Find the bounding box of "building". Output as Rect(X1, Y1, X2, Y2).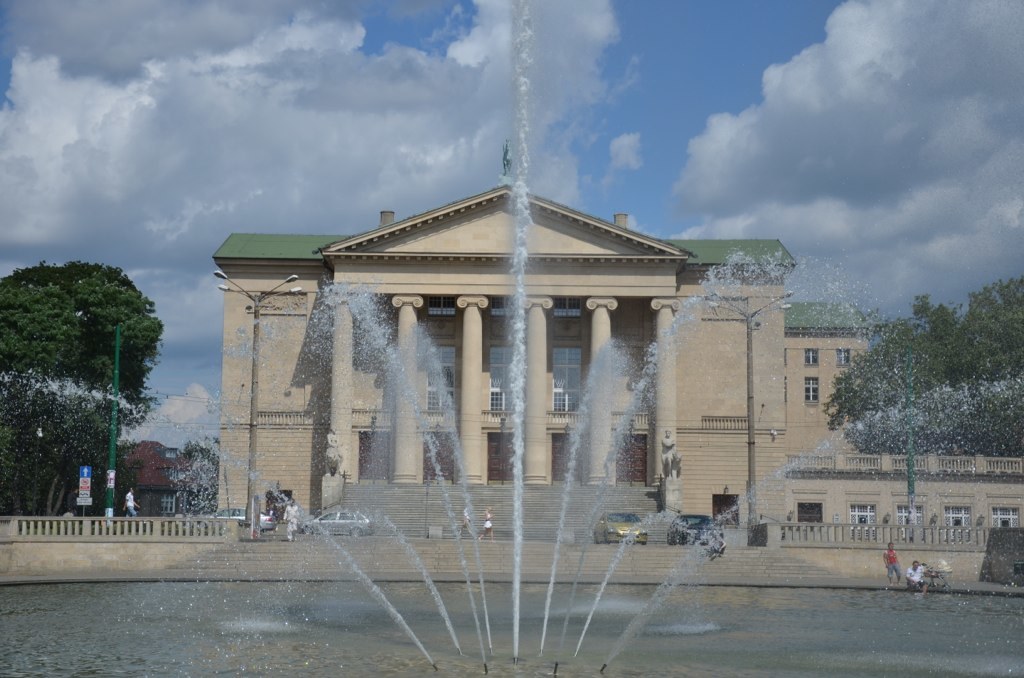
Rect(206, 147, 1023, 560).
